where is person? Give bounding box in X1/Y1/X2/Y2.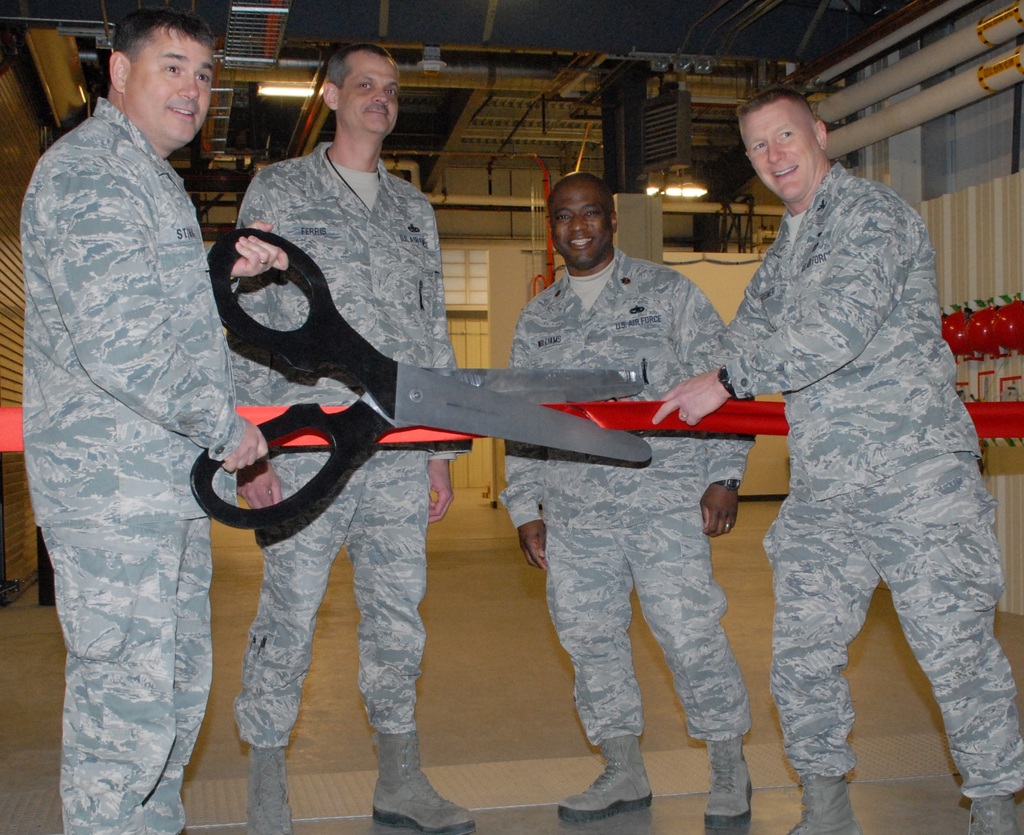
12/0/287/828.
